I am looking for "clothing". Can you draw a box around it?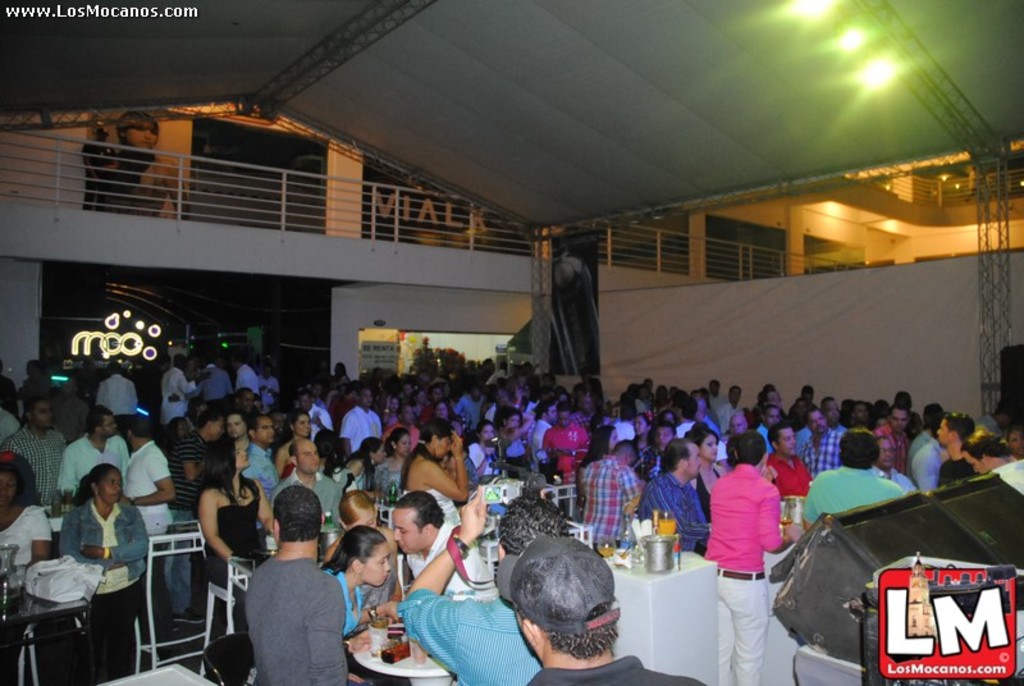
Sure, the bounding box is (64, 434, 118, 485).
